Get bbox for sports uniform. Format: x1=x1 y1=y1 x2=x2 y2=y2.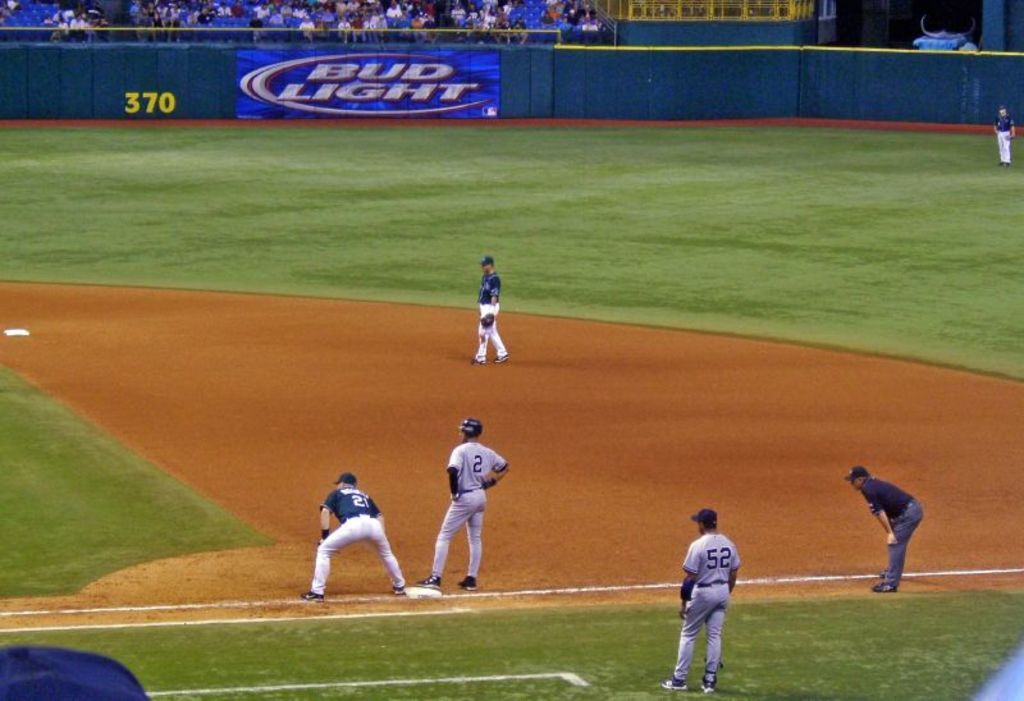
x1=411 y1=420 x2=512 y2=599.
